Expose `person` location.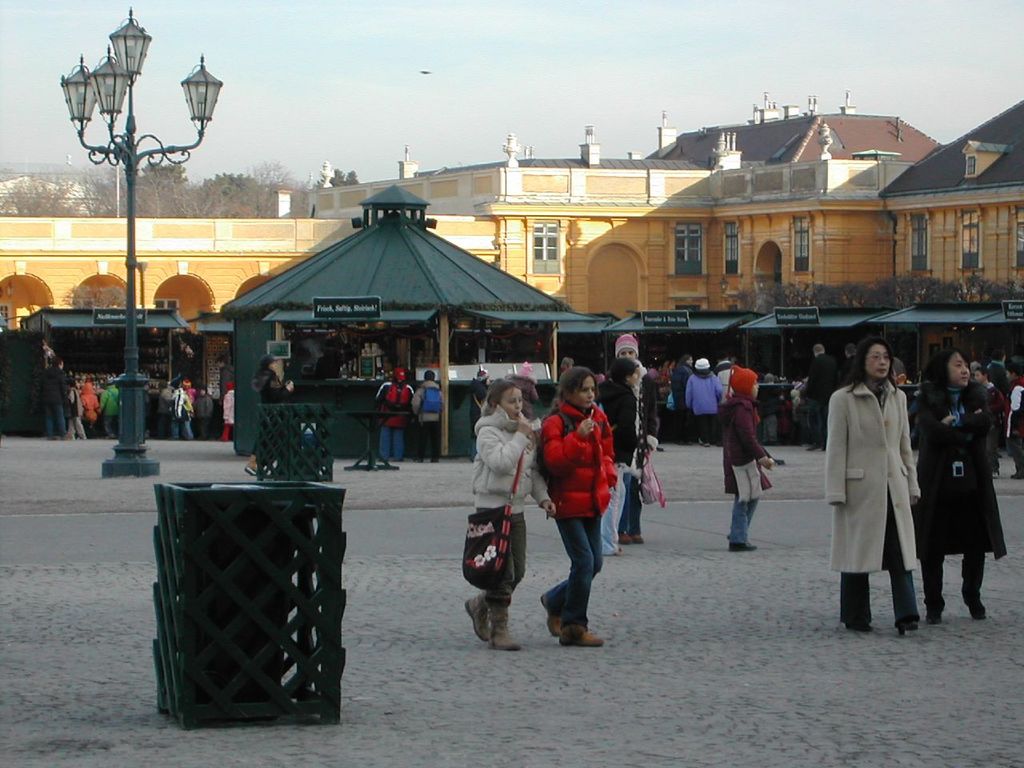
Exposed at bbox=[595, 355, 641, 559].
